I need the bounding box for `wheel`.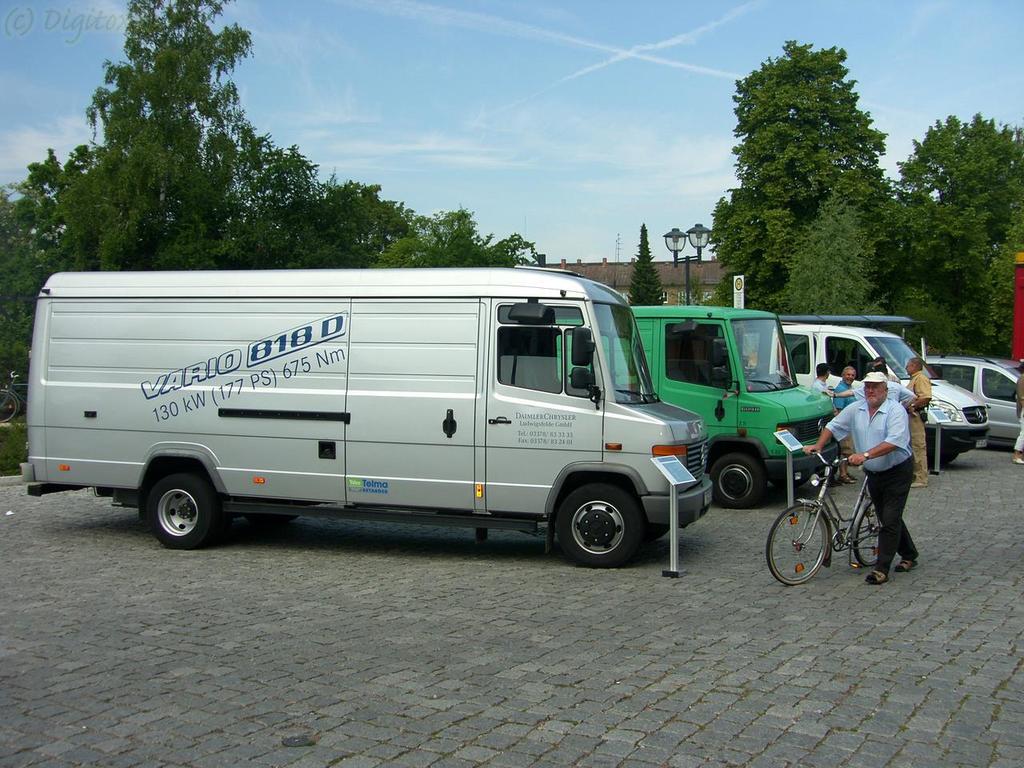
Here it is: (x1=146, y1=474, x2=211, y2=550).
